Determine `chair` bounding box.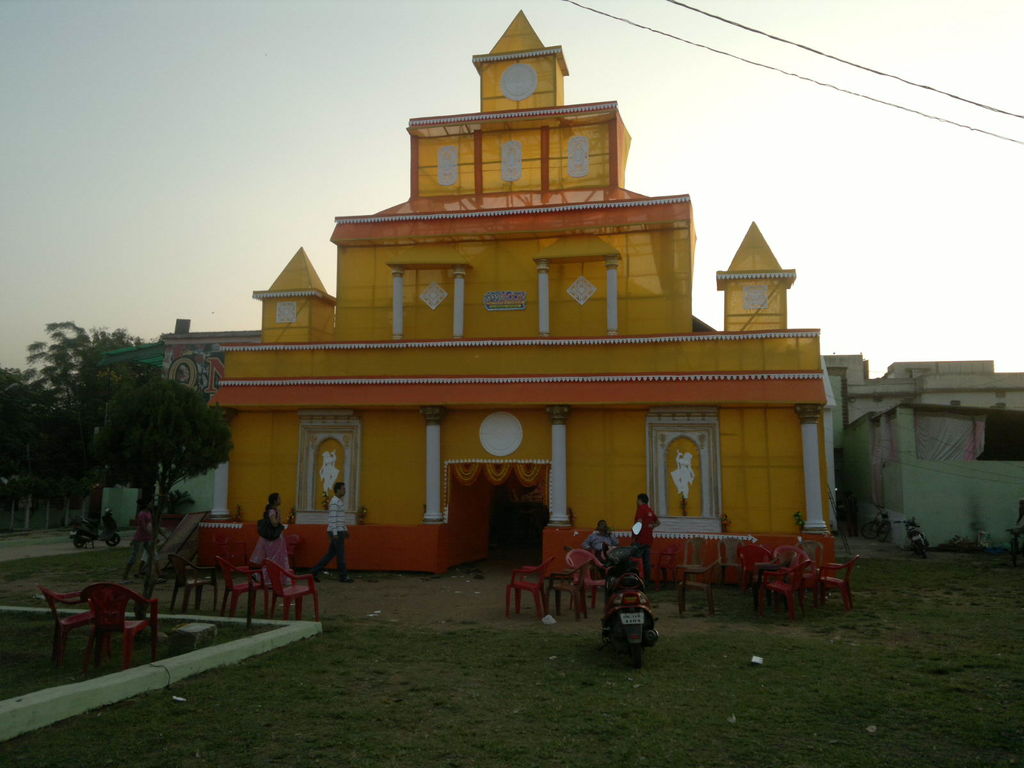
Determined: l=79, t=579, r=165, b=671.
